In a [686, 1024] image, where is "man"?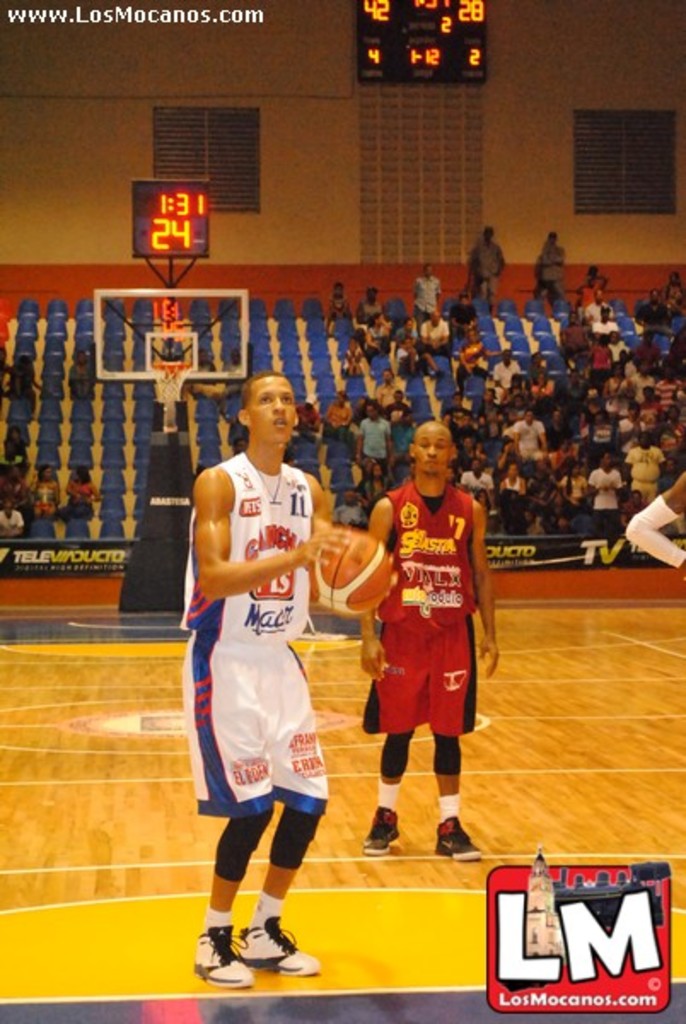
detection(631, 290, 672, 338).
